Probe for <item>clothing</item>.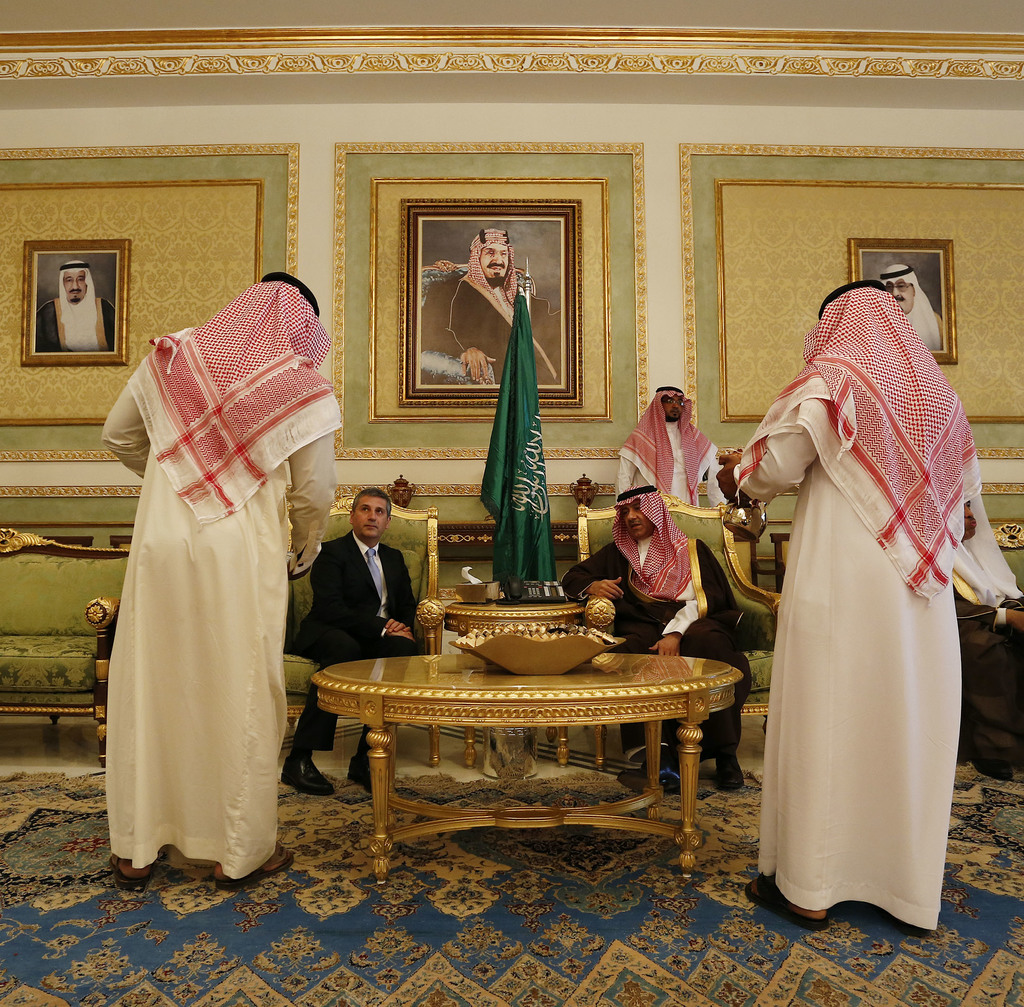
Probe result: 319 543 450 658.
